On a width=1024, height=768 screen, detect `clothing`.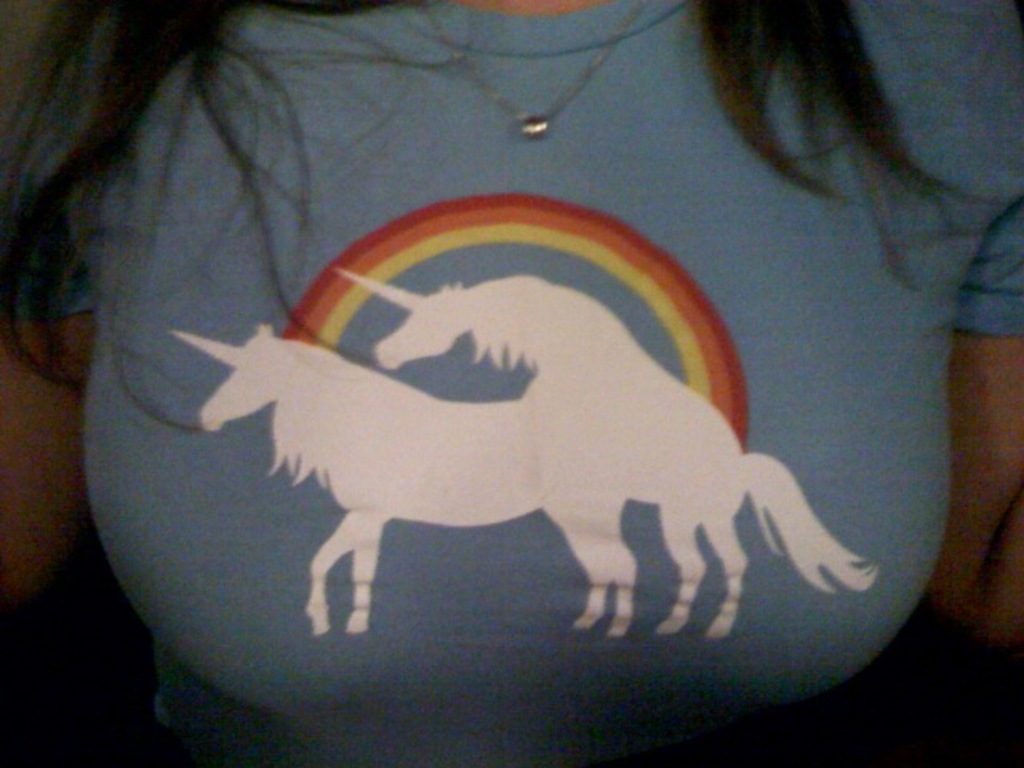
106, 56, 958, 762.
